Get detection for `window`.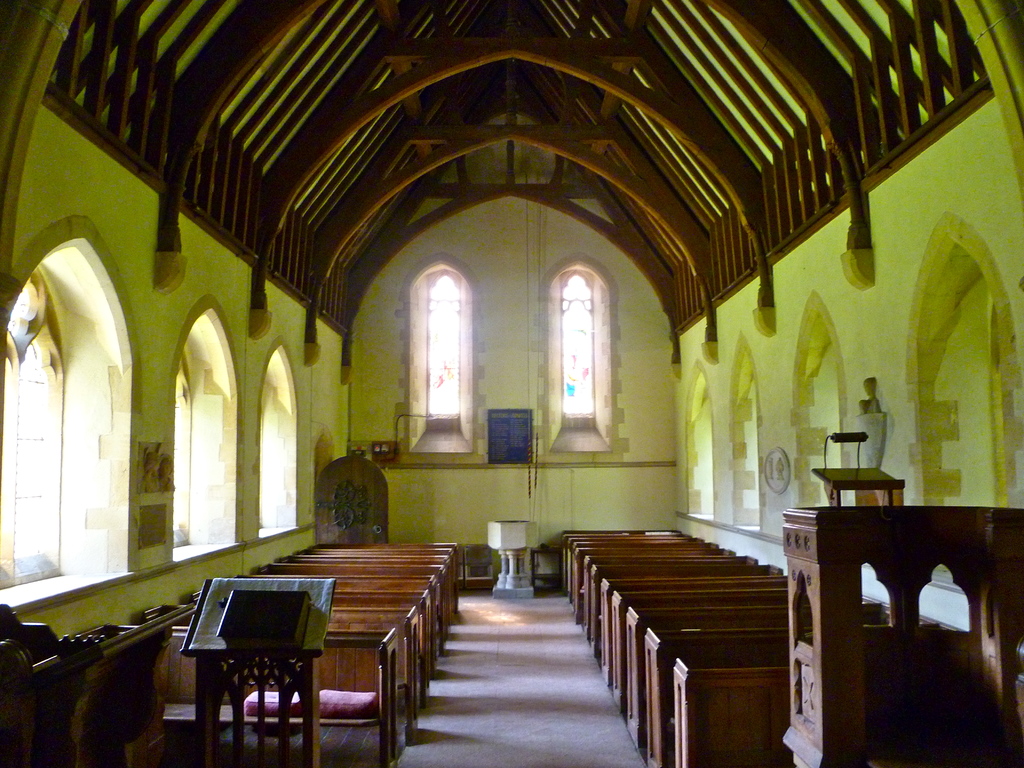
Detection: <box>545,254,620,462</box>.
